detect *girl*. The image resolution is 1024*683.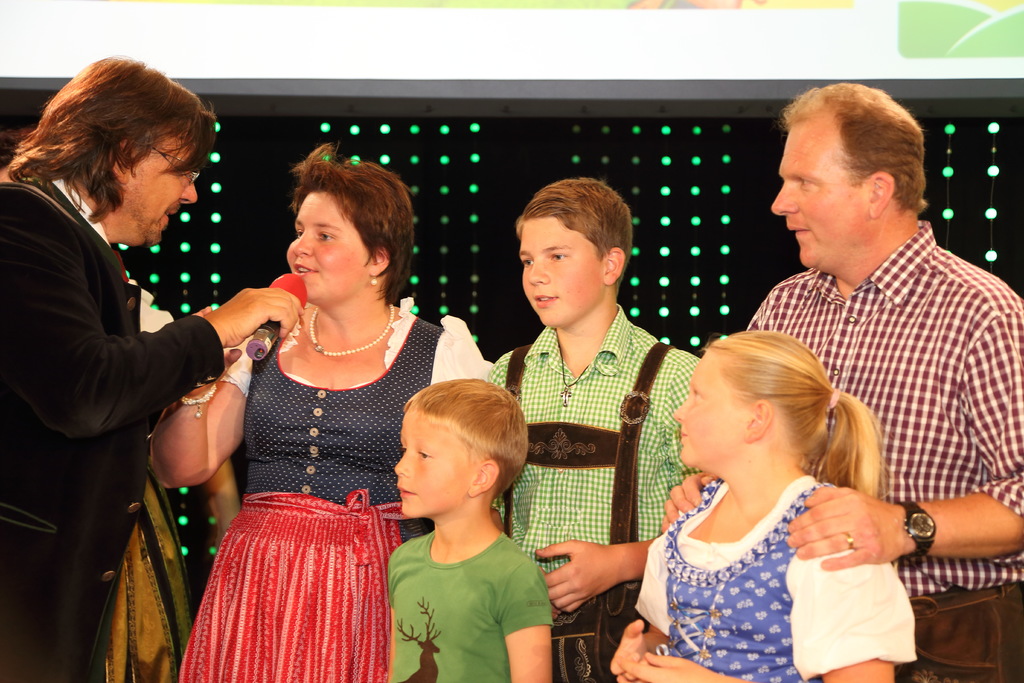
600 330 937 682.
